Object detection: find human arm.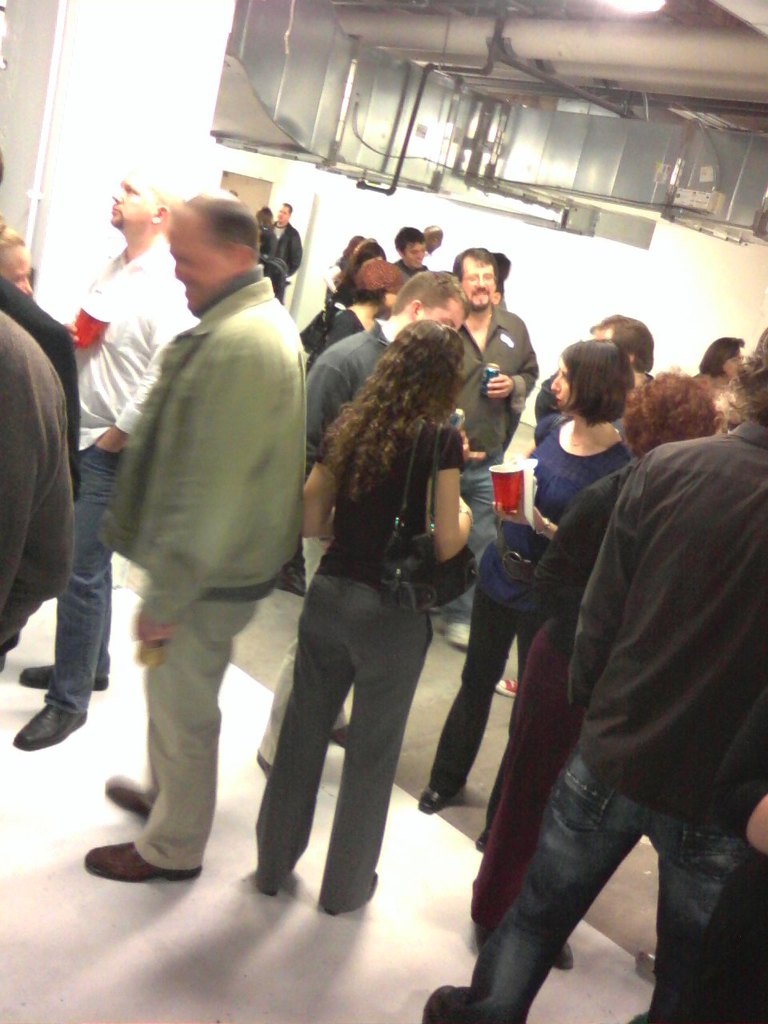
select_region(567, 453, 645, 710).
